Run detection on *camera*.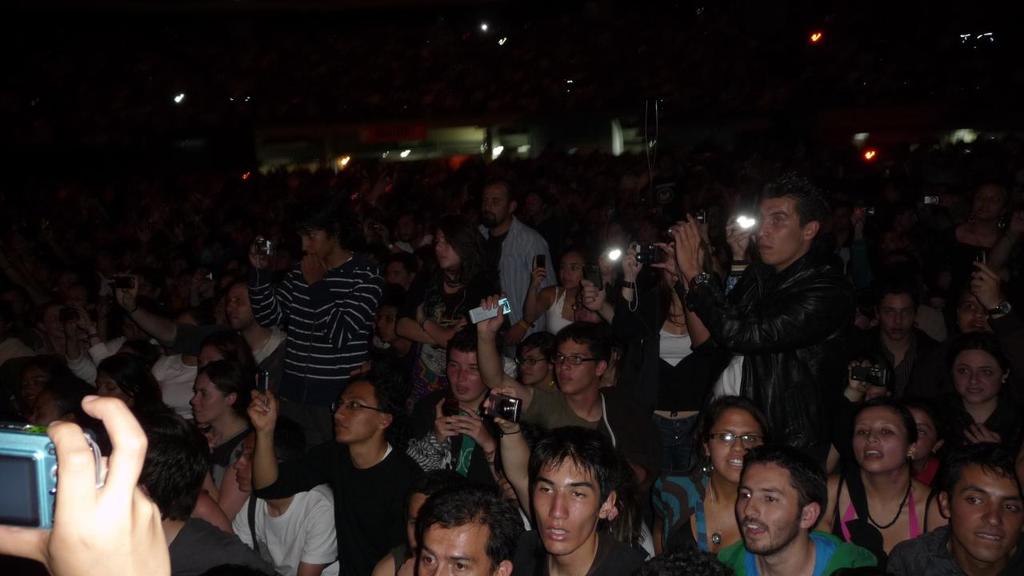
Result: left=636, top=242, right=665, bottom=264.
